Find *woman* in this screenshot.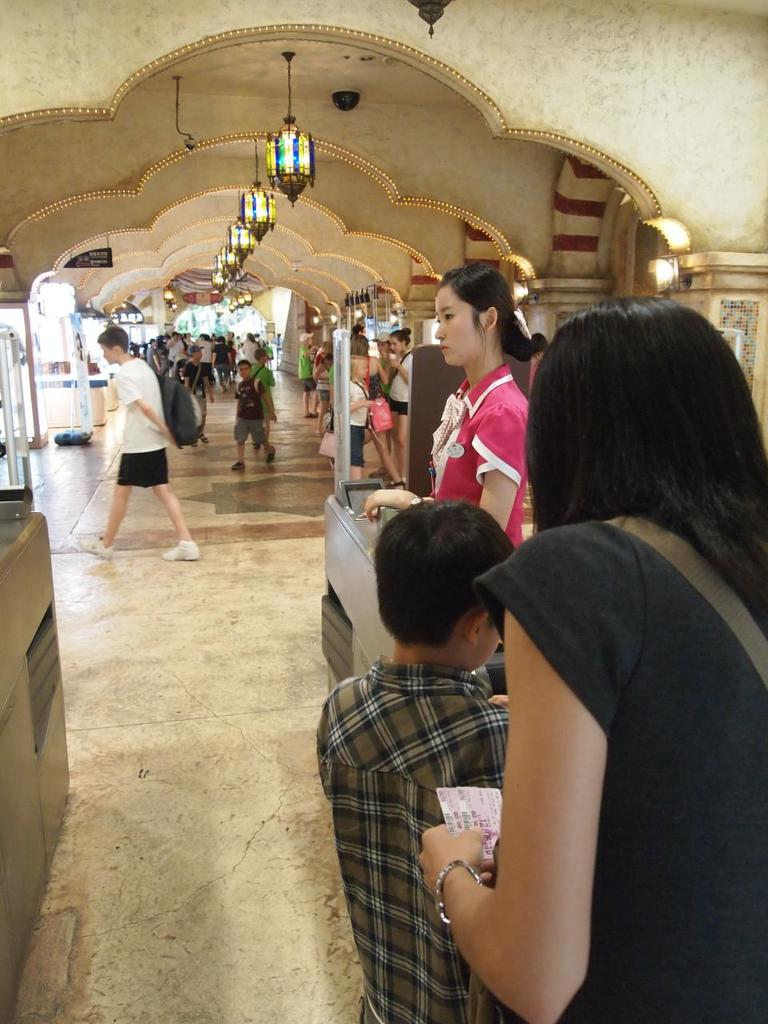
The bounding box for *woman* is box=[383, 330, 414, 448].
